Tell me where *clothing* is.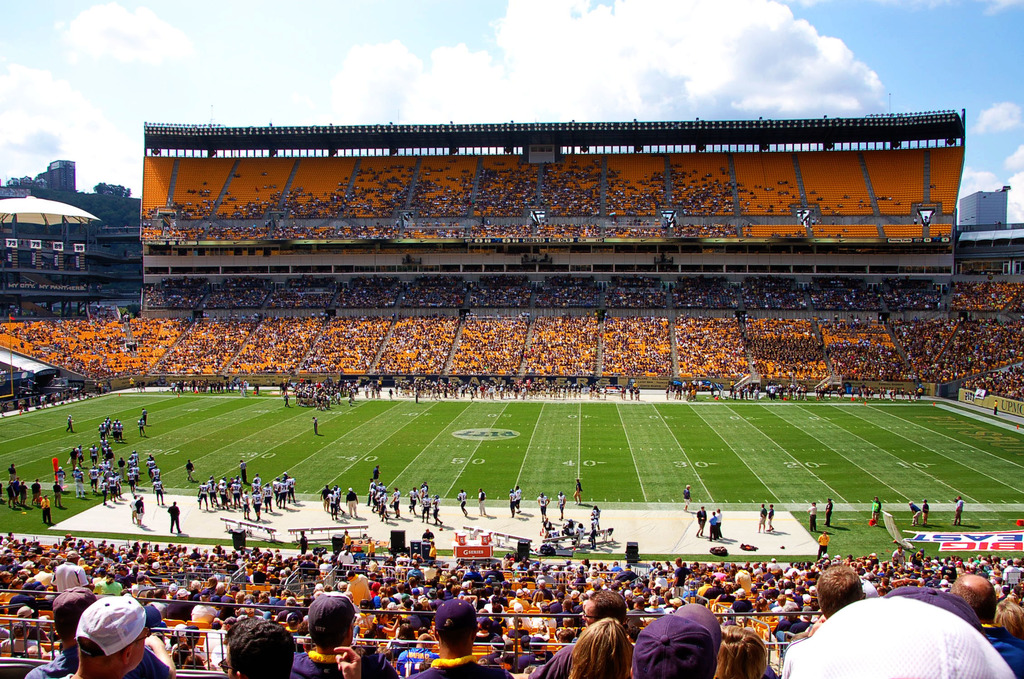
*clothing* is at pyautogui.locateOnScreen(391, 488, 403, 512).
